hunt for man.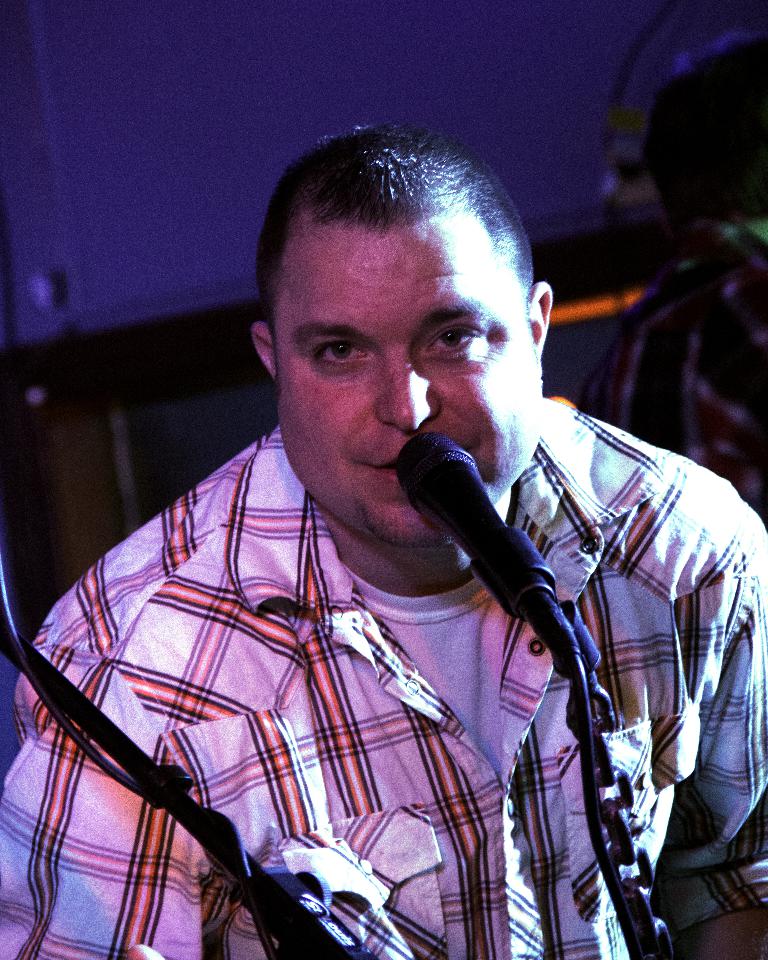
Hunted down at 0/121/767/959.
